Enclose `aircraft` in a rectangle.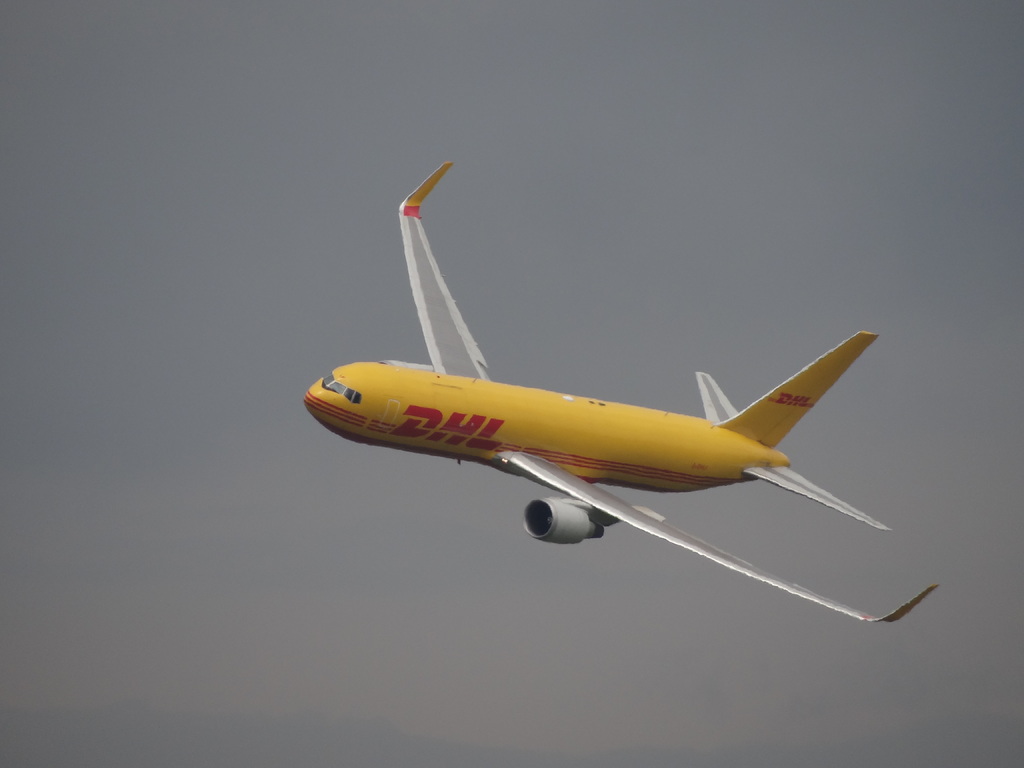
305,164,940,632.
